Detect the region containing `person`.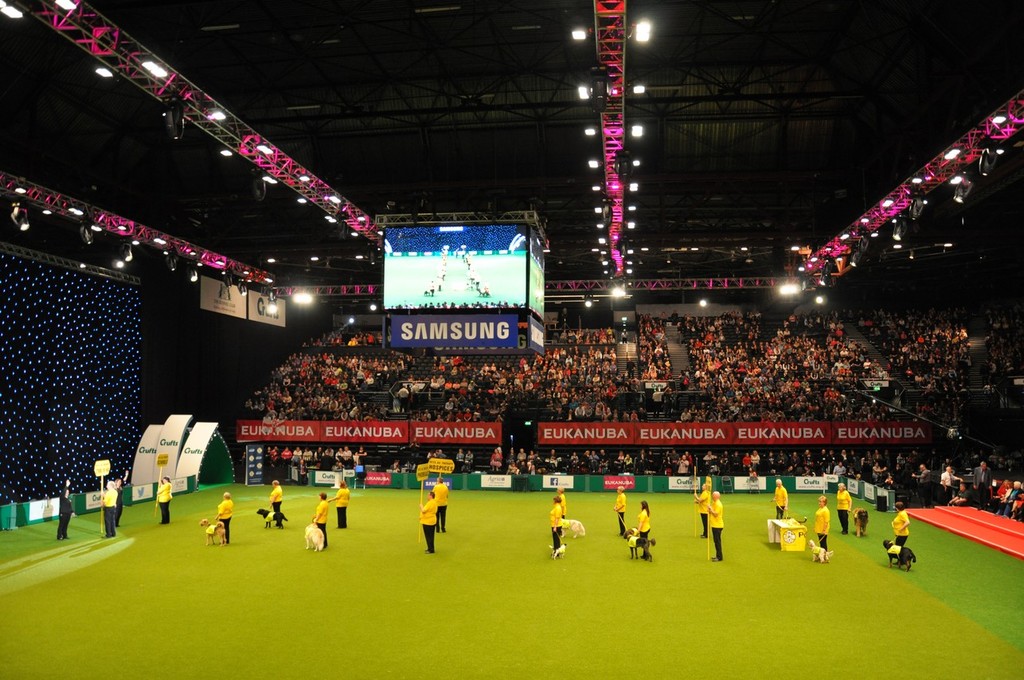
<box>434,475,449,531</box>.
